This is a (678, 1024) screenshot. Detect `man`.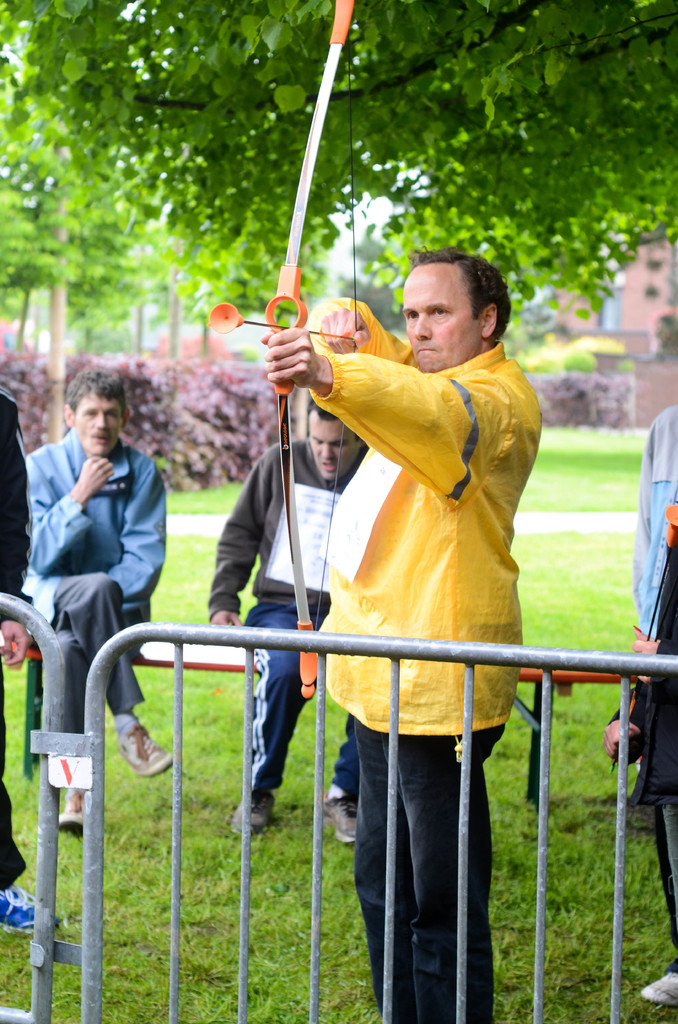
x1=202 y1=397 x2=363 y2=849.
